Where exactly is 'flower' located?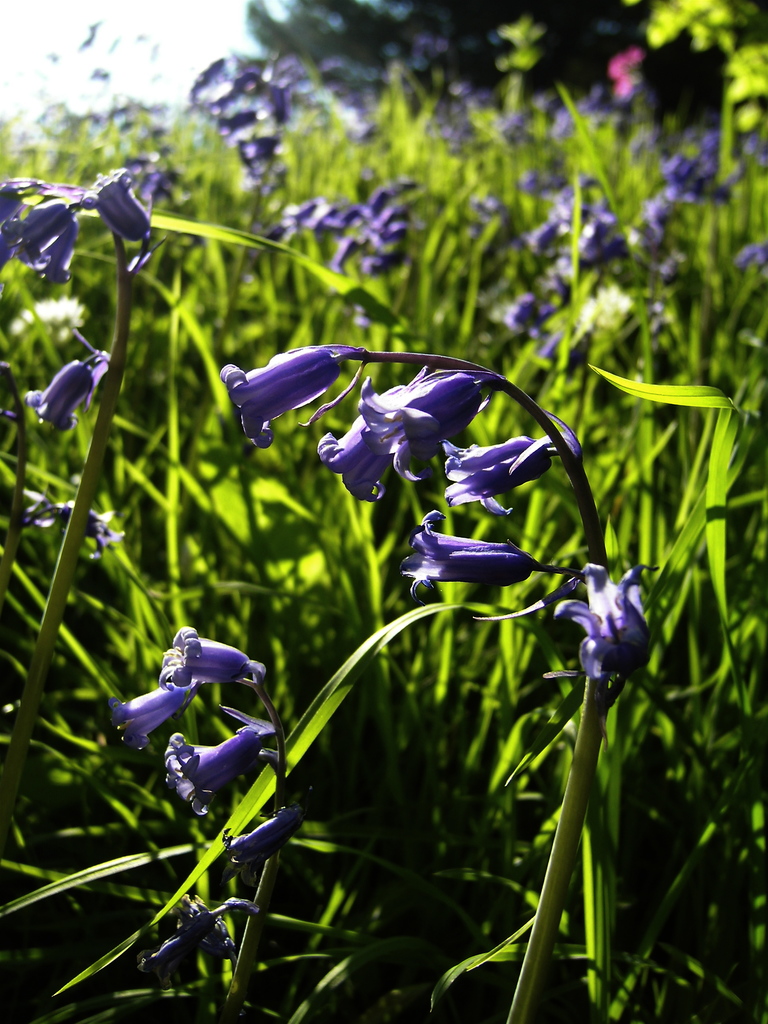
Its bounding box is (162,731,263,818).
